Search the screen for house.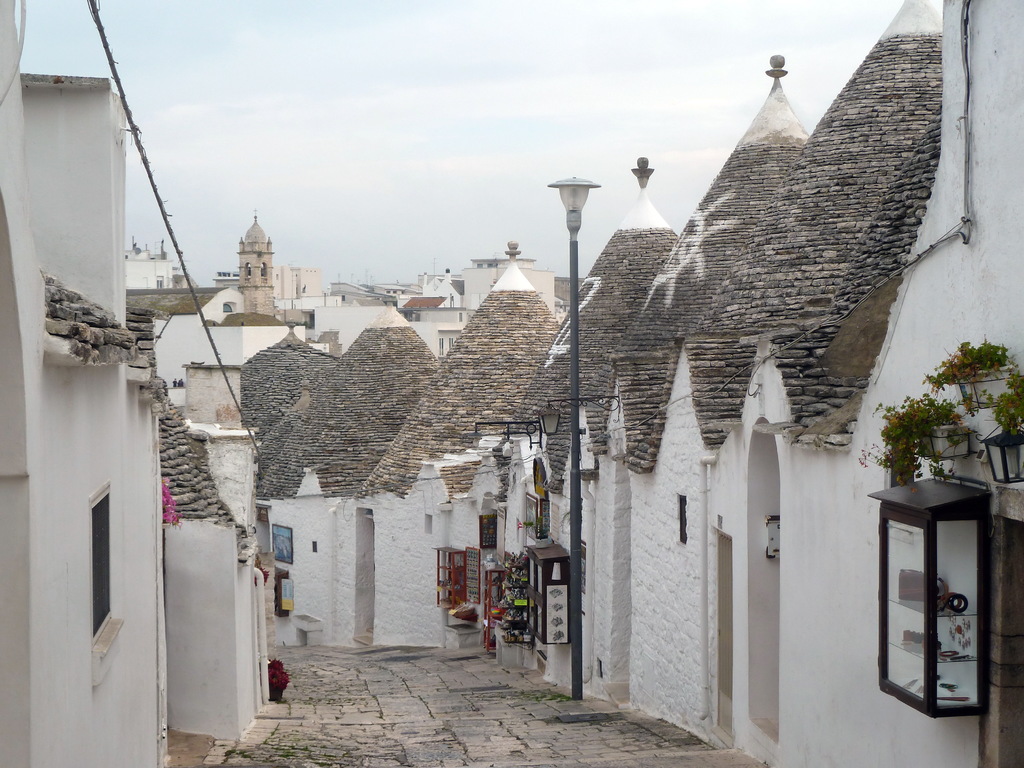
Found at (x1=0, y1=0, x2=264, y2=767).
